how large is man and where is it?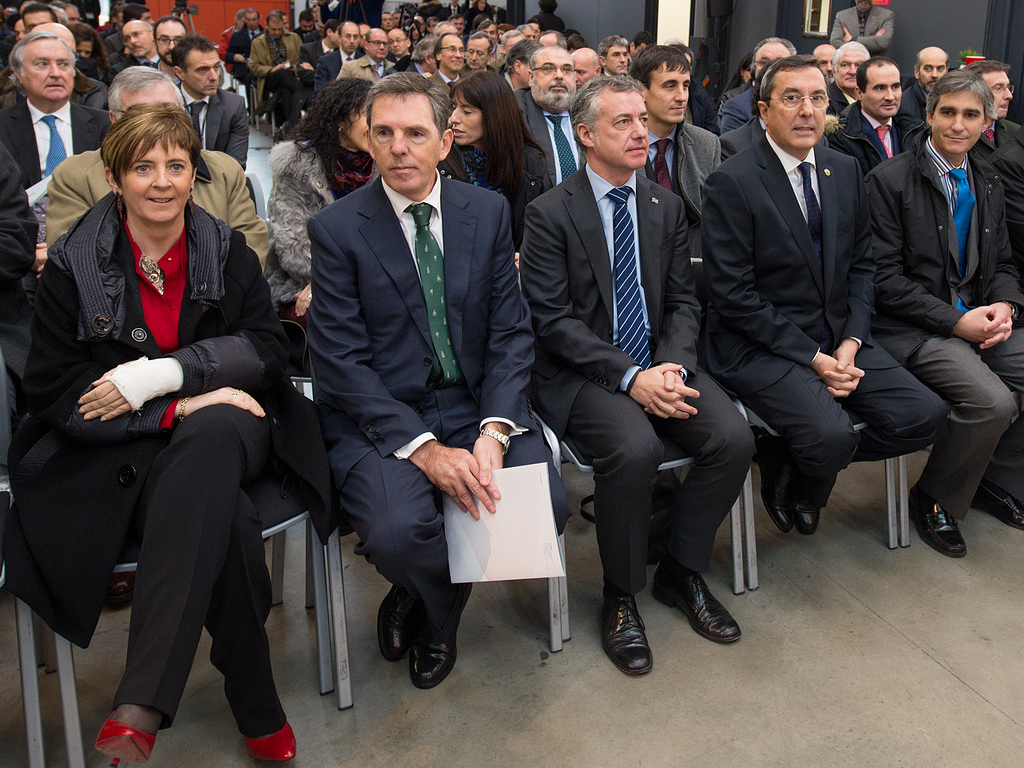
Bounding box: <region>501, 27, 523, 75</region>.
